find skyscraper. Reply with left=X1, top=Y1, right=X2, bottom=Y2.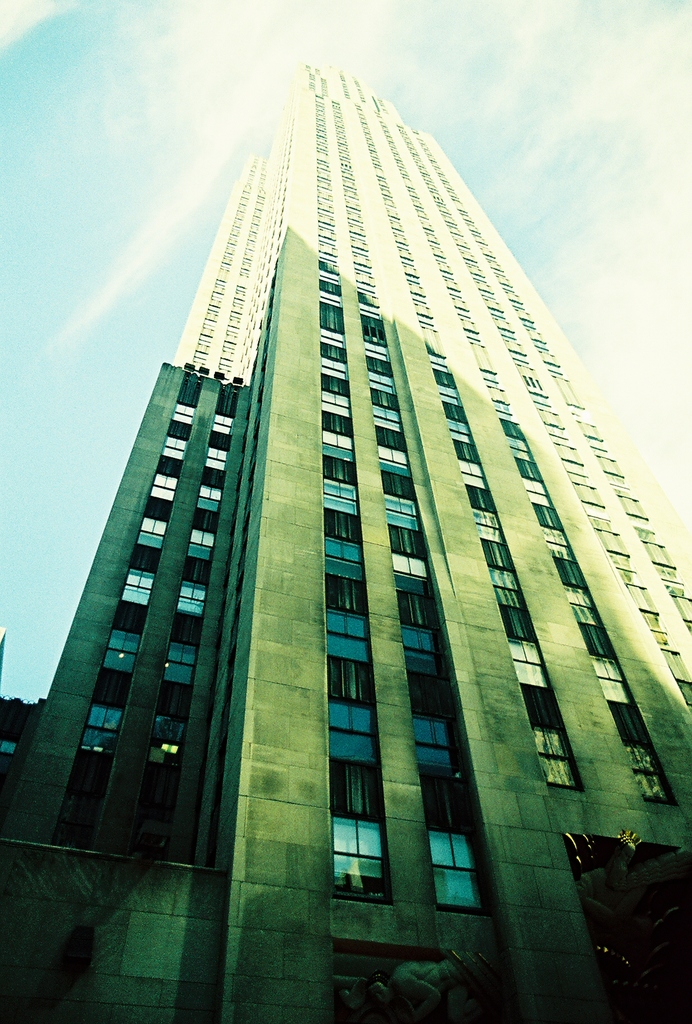
left=19, top=111, right=654, bottom=1008.
